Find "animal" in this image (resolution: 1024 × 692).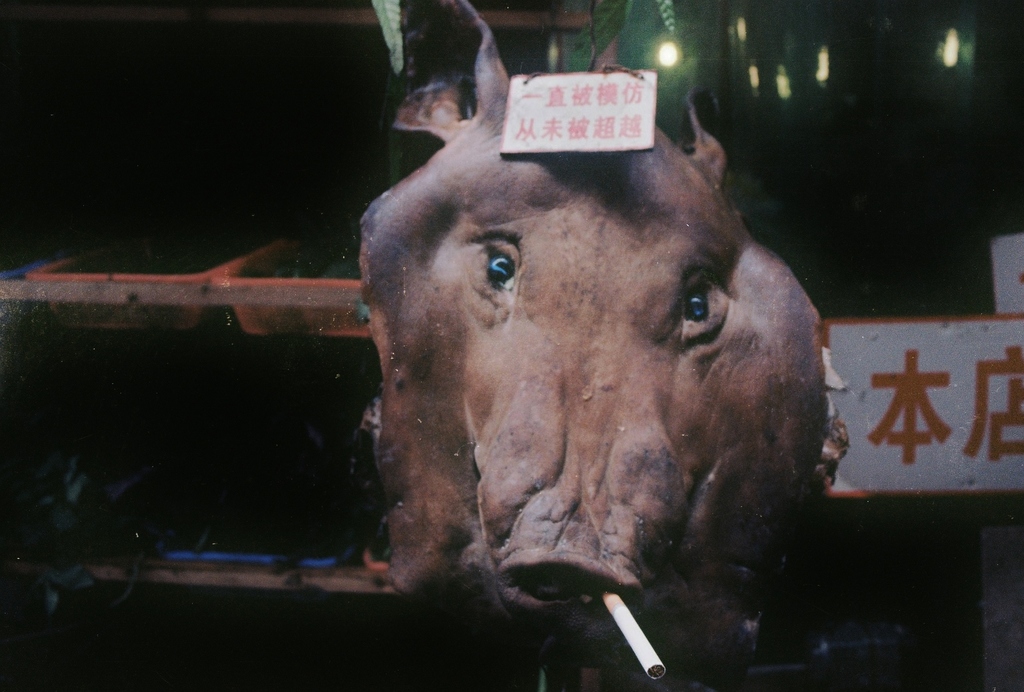
pyautogui.locateOnScreen(354, 0, 849, 686).
